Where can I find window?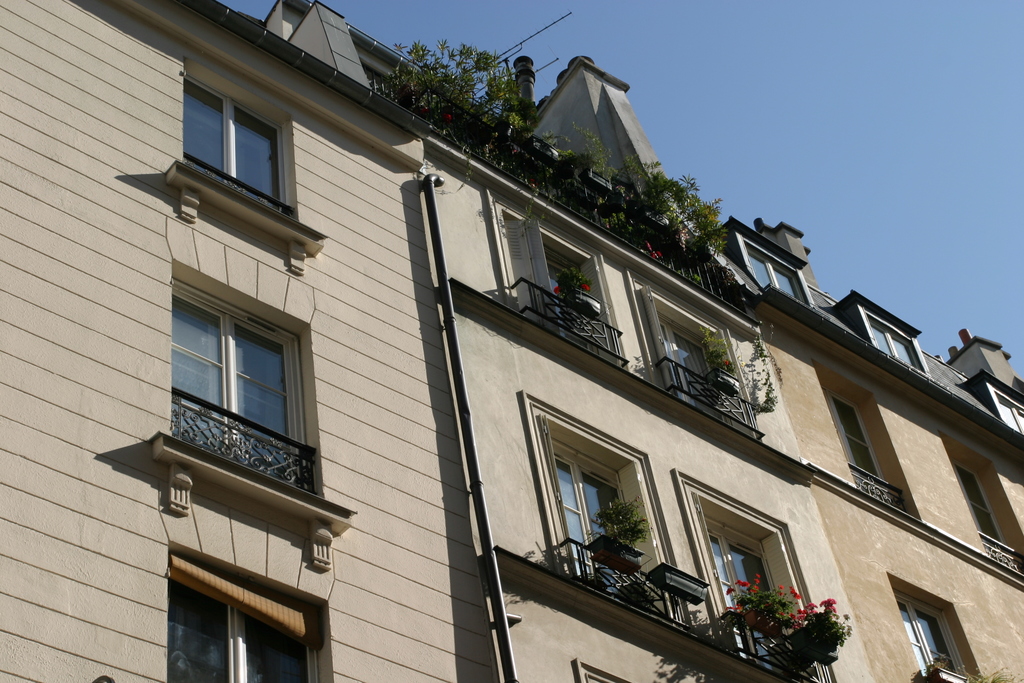
You can find it at rect(943, 432, 1023, 588).
